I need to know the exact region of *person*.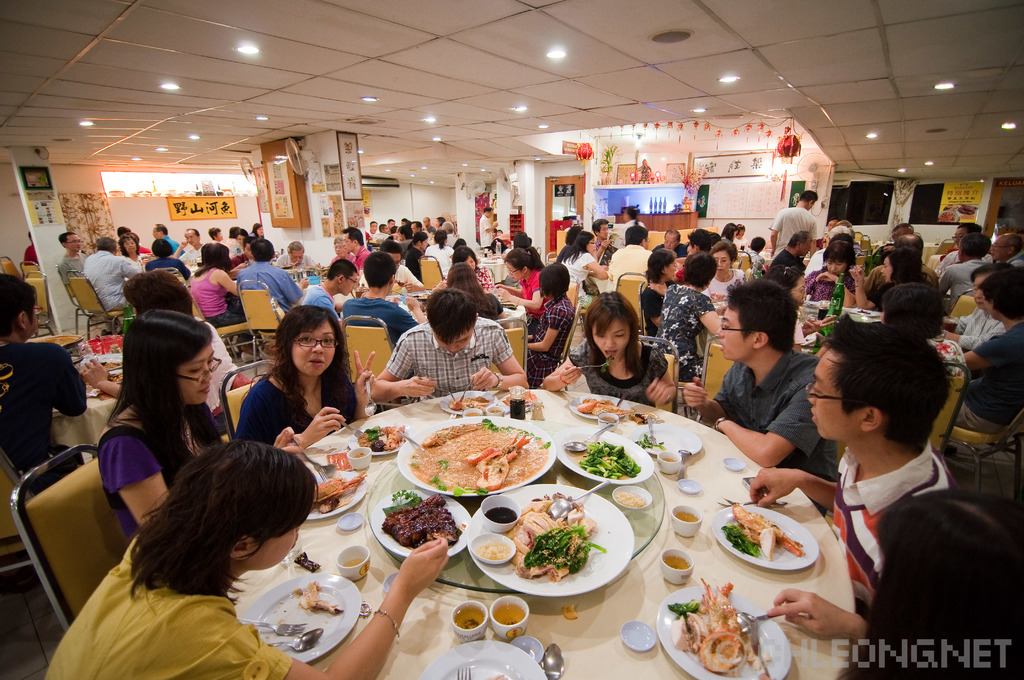
Region: locate(405, 234, 426, 280).
